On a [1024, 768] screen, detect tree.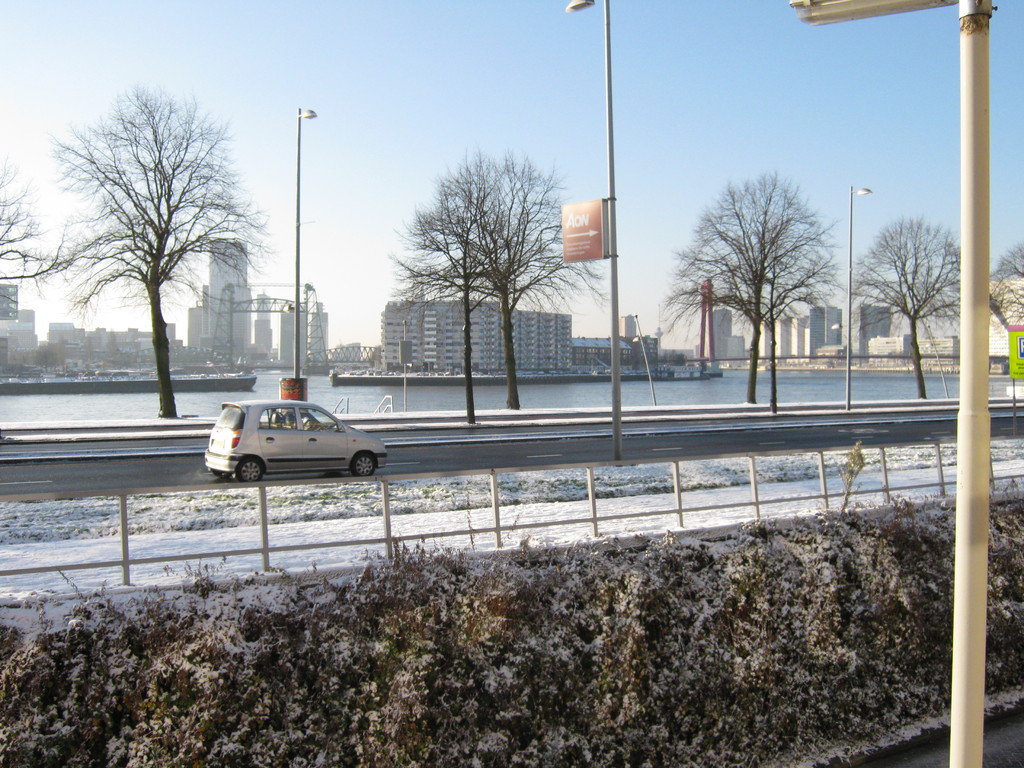
x1=653 y1=166 x2=847 y2=403.
